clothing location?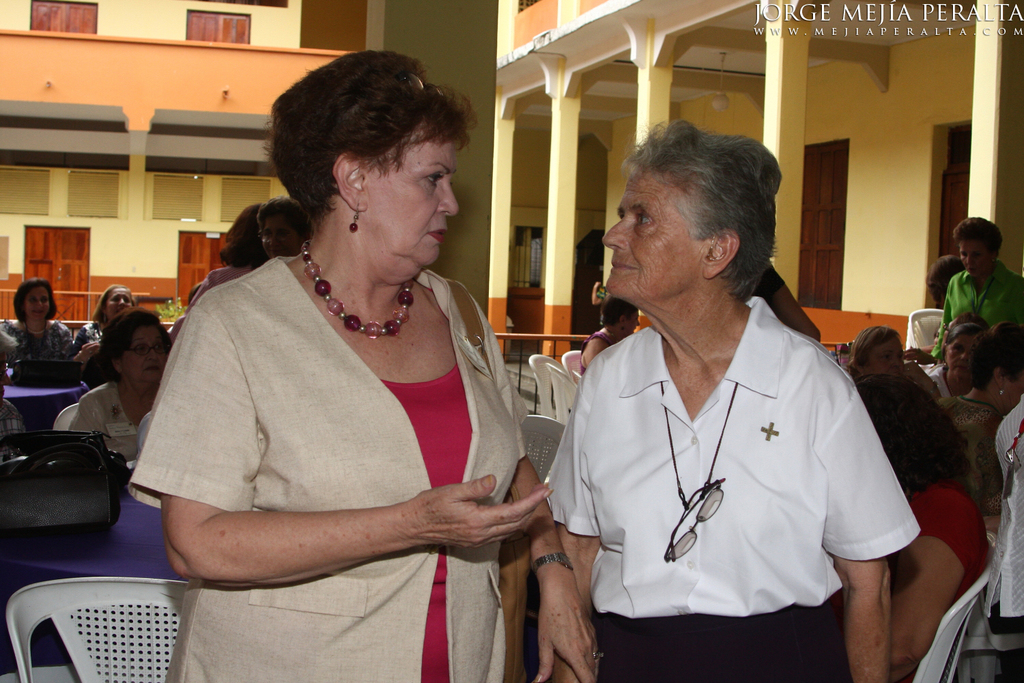
Rect(933, 258, 1023, 361)
